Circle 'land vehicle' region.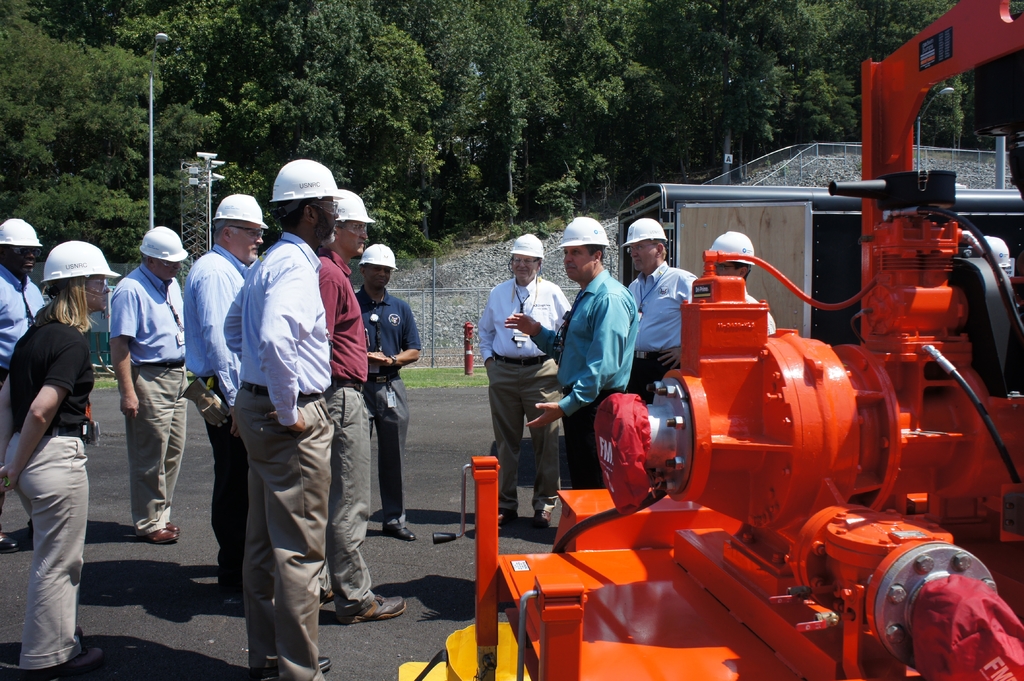
Region: x1=394 y1=0 x2=1023 y2=680.
